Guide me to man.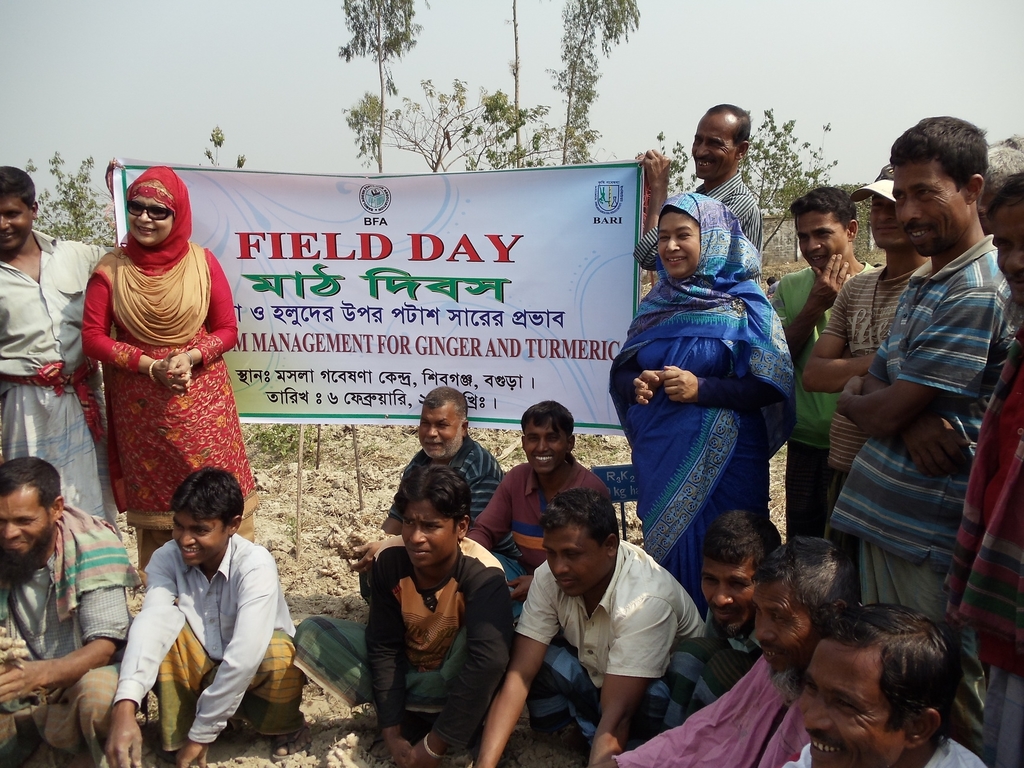
Guidance: 615 537 861 767.
